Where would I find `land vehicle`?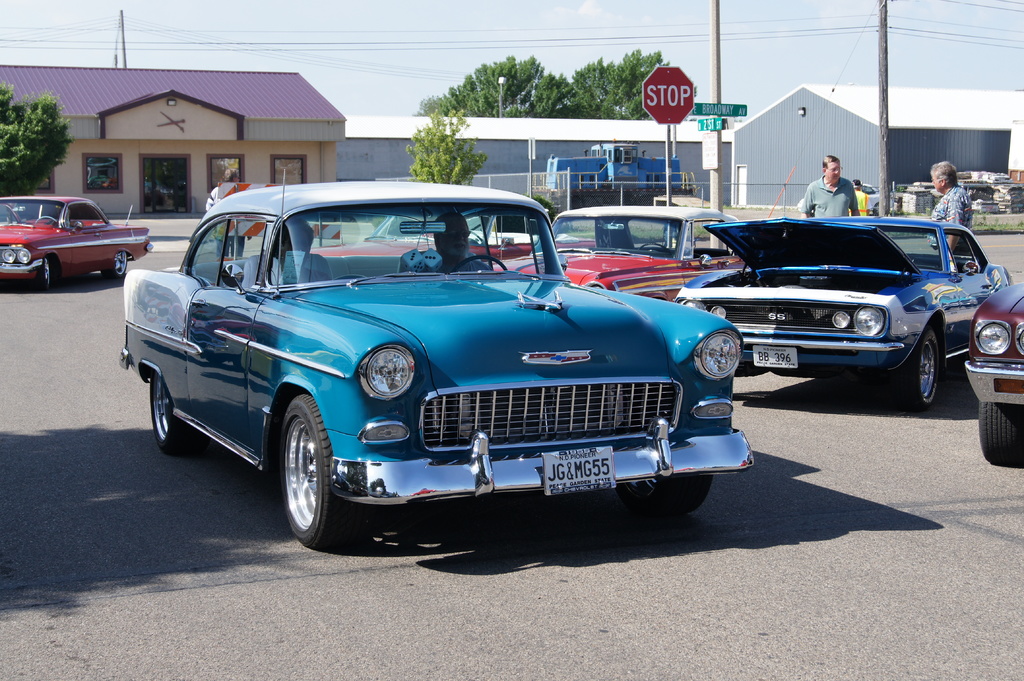
At bbox=(691, 202, 1005, 397).
